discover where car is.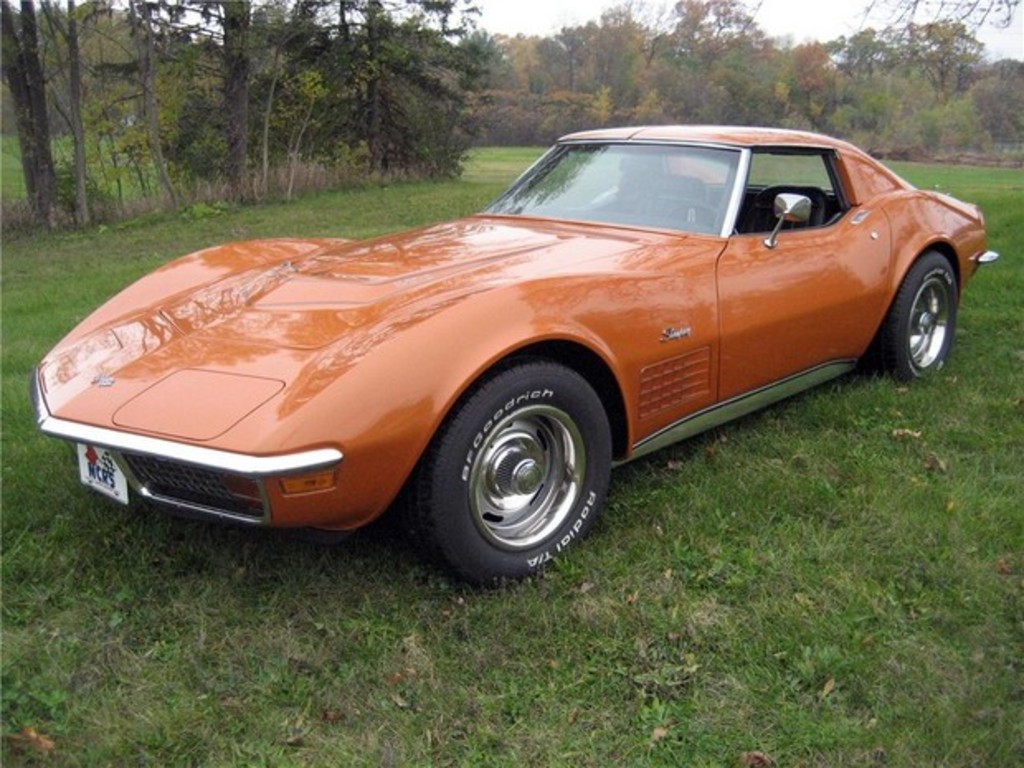
Discovered at 31, 117, 988, 571.
